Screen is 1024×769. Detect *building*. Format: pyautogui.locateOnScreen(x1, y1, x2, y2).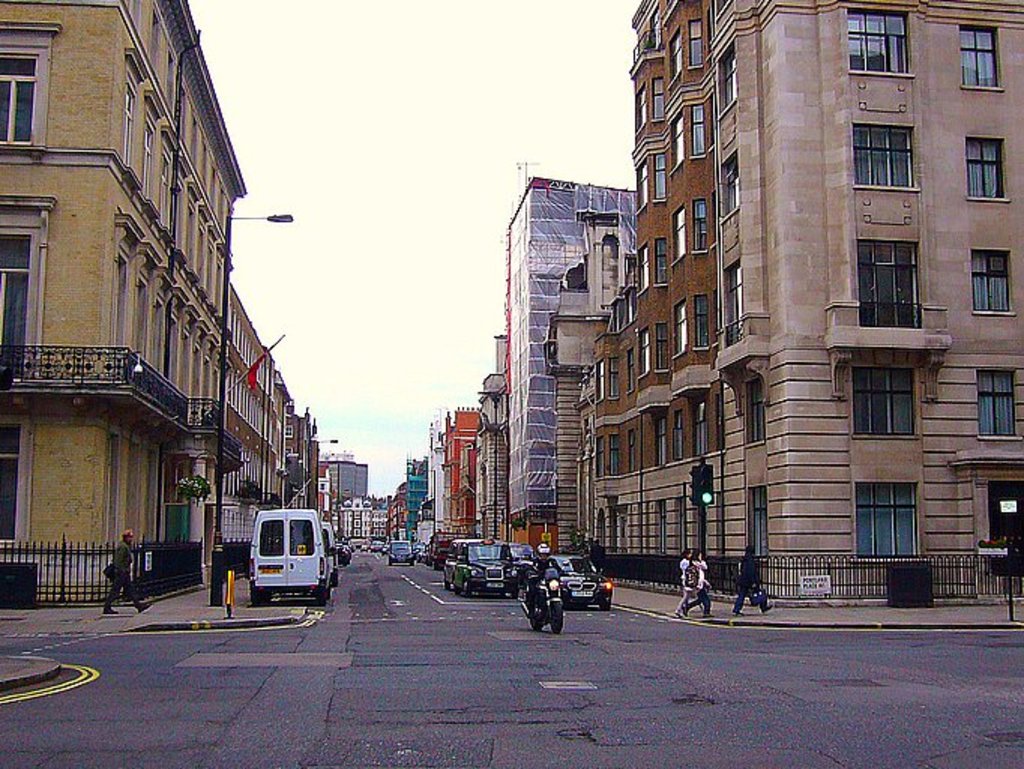
pyautogui.locateOnScreen(326, 472, 366, 497).
